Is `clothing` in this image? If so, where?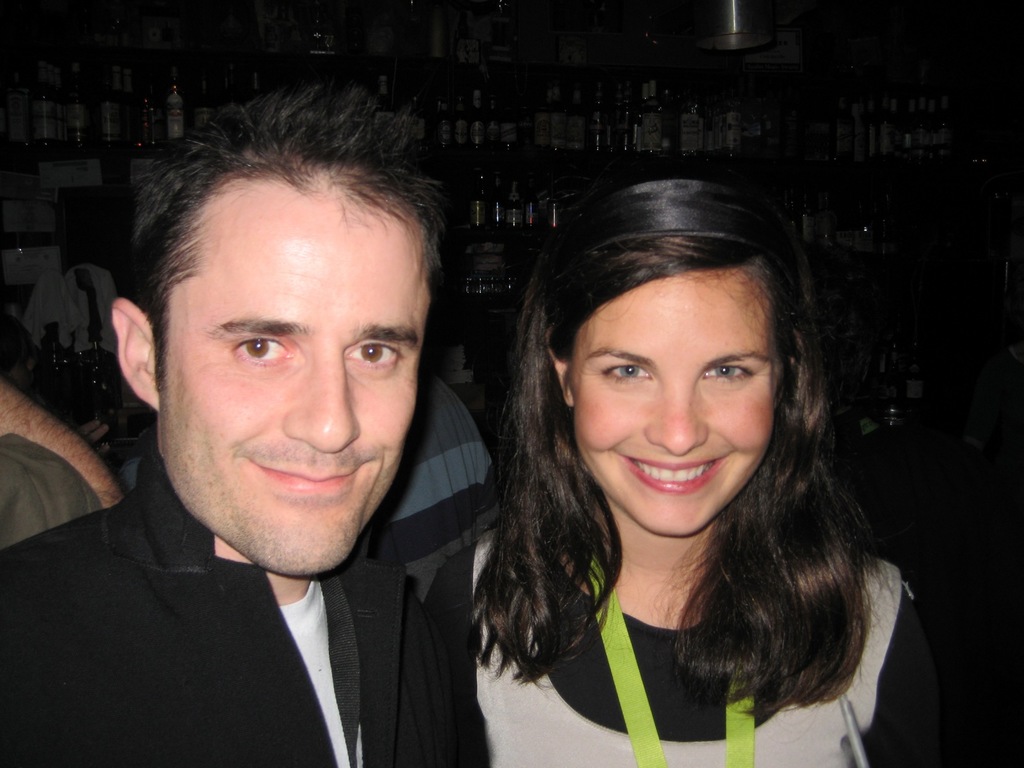
Yes, at (x1=0, y1=442, x2=487, y2=767).
